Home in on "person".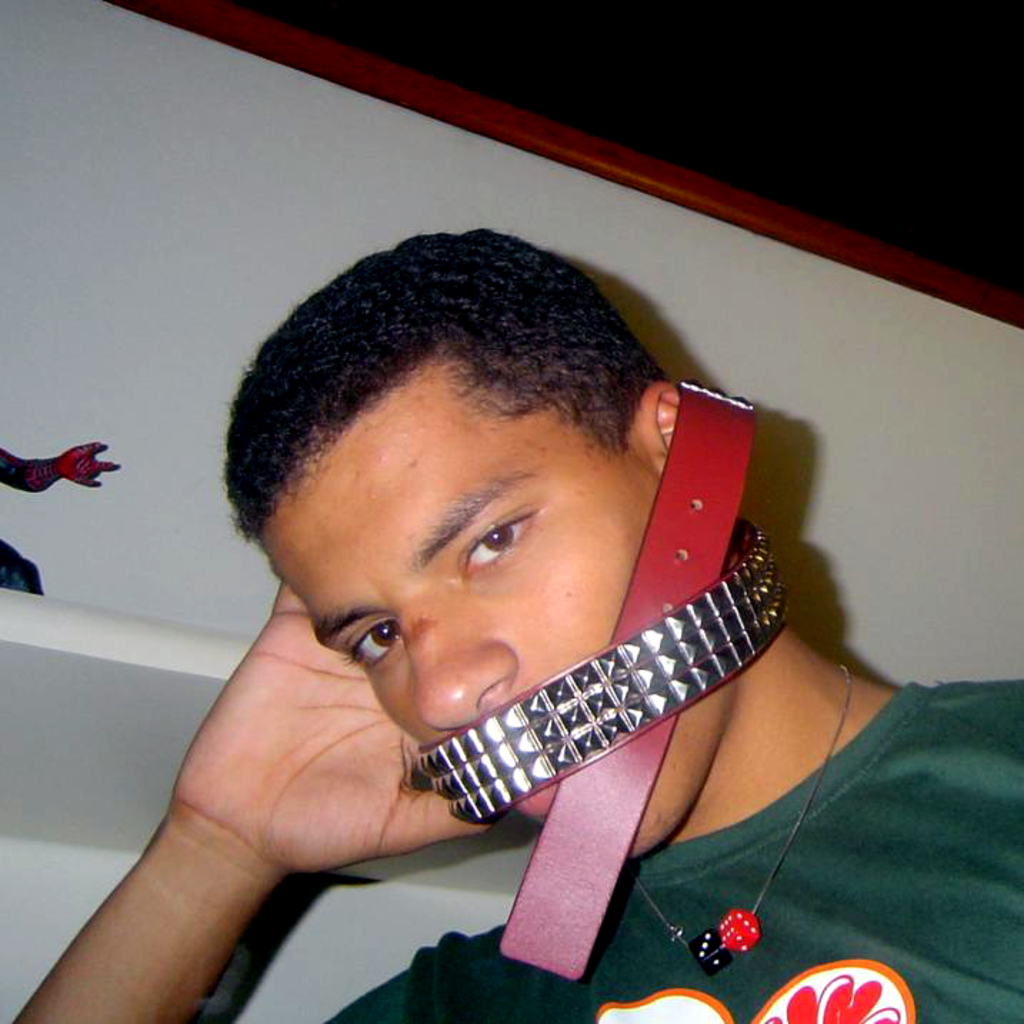
Homed in at <bbox>3, 221, 1023, 1023</bbox>.
